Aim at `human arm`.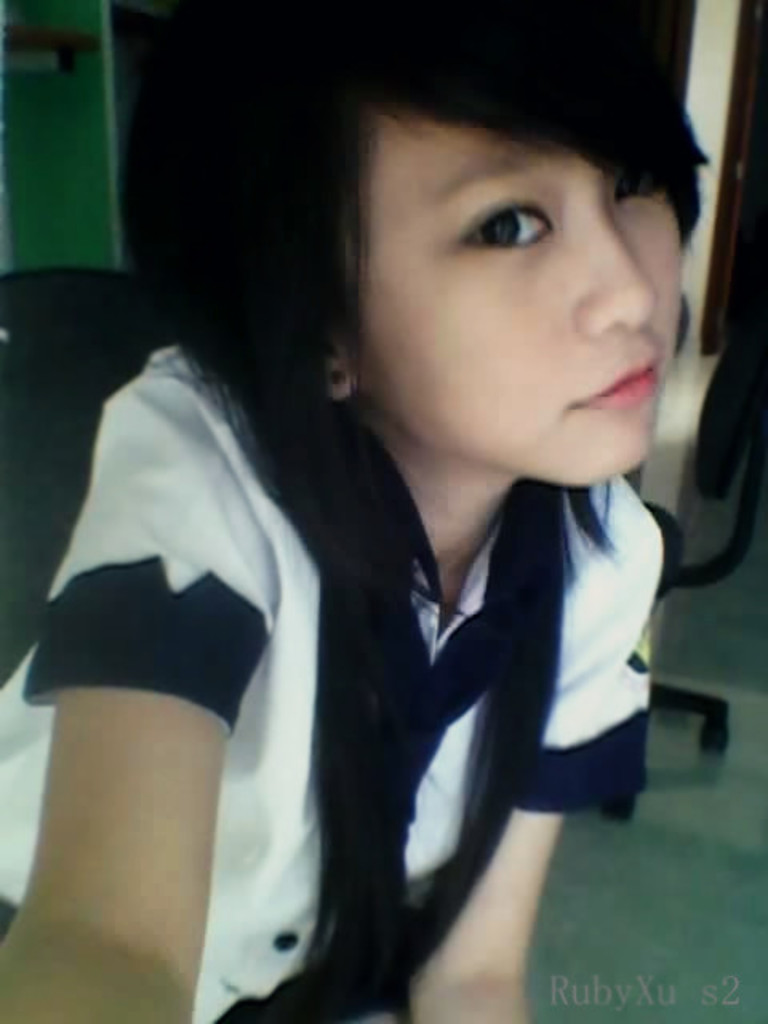
Aimed at (x1=19, y1=381, x2=315, y2=963).
